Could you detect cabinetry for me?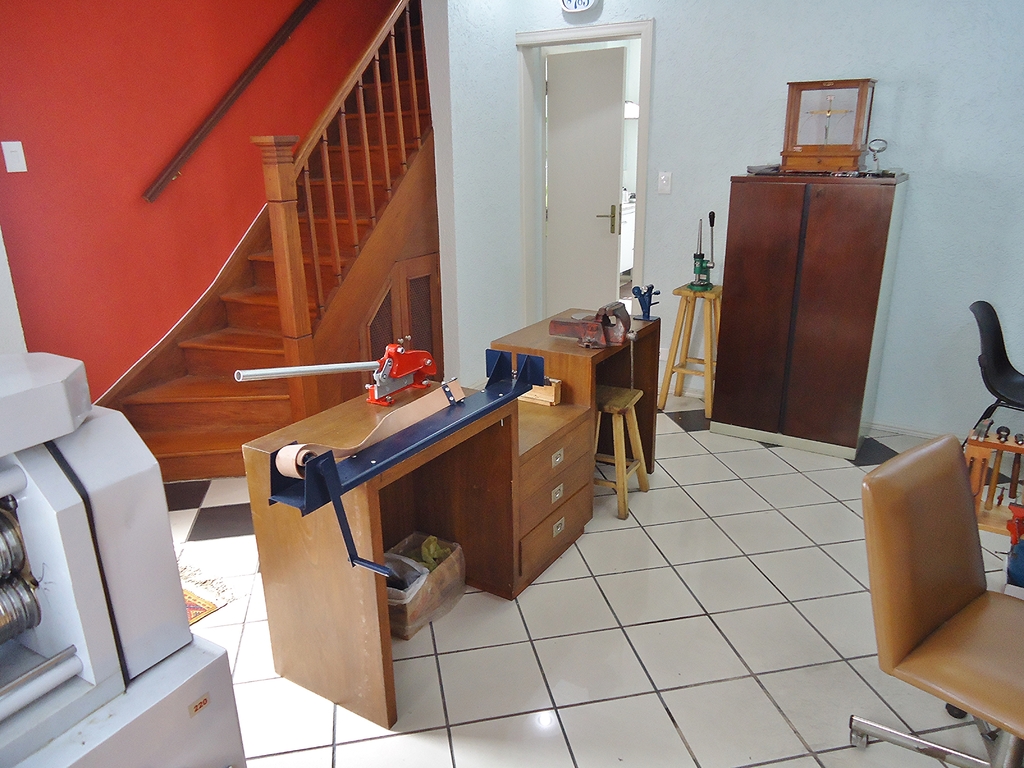
Detection result: (left=705, top=166, right=898, bottom=442).
